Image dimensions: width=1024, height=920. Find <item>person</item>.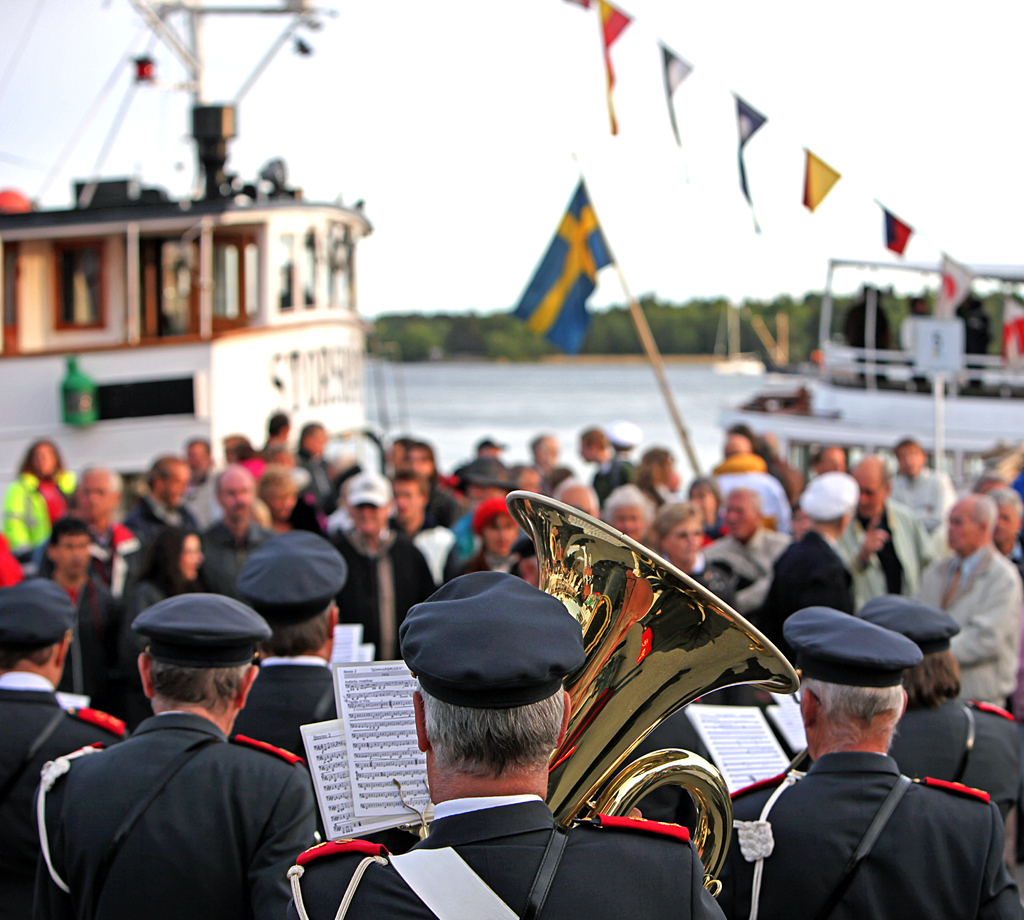
crop(611, 425, 635, 452).
